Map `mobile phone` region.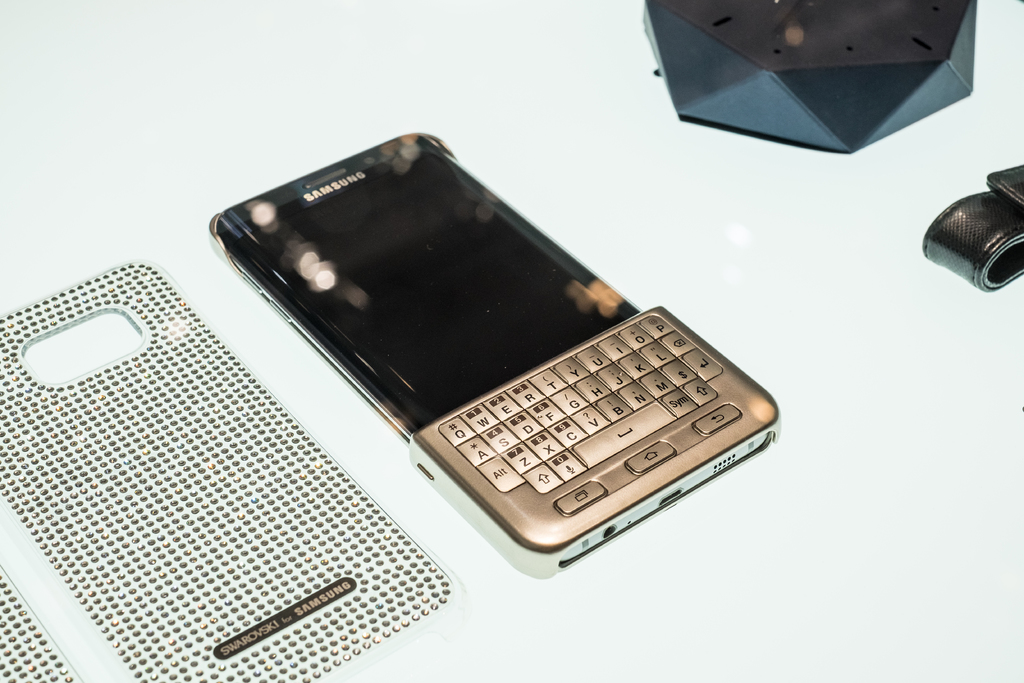
Mapped to box=[206, 131, 787, 573].
